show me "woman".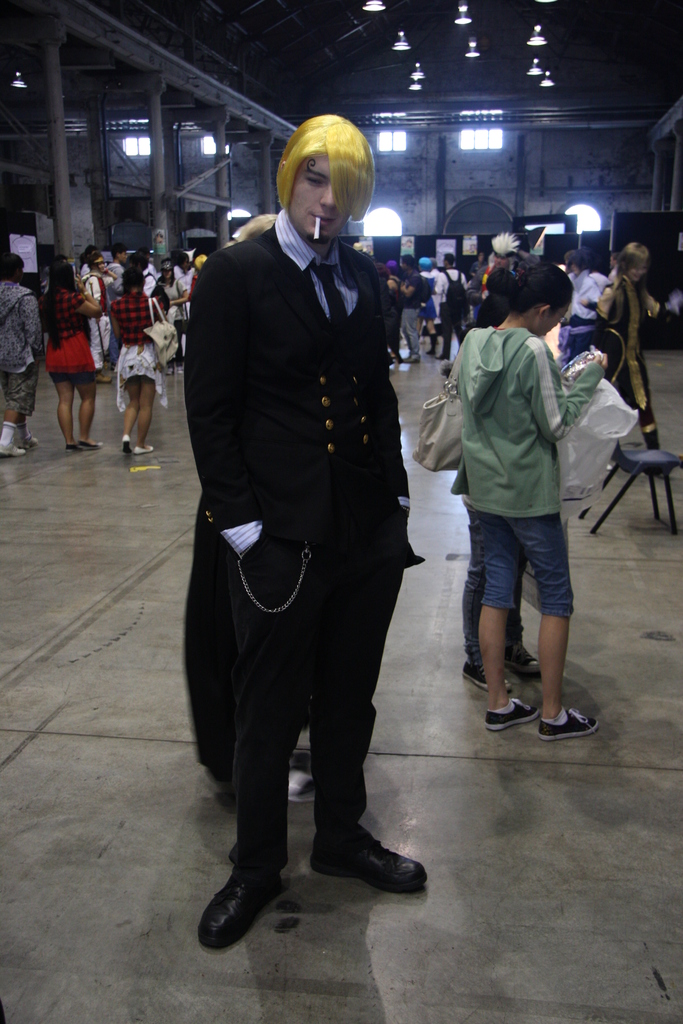
"woman" is here: {"left": 155, "top": 261, "right": 190, "bottom": 354}.
